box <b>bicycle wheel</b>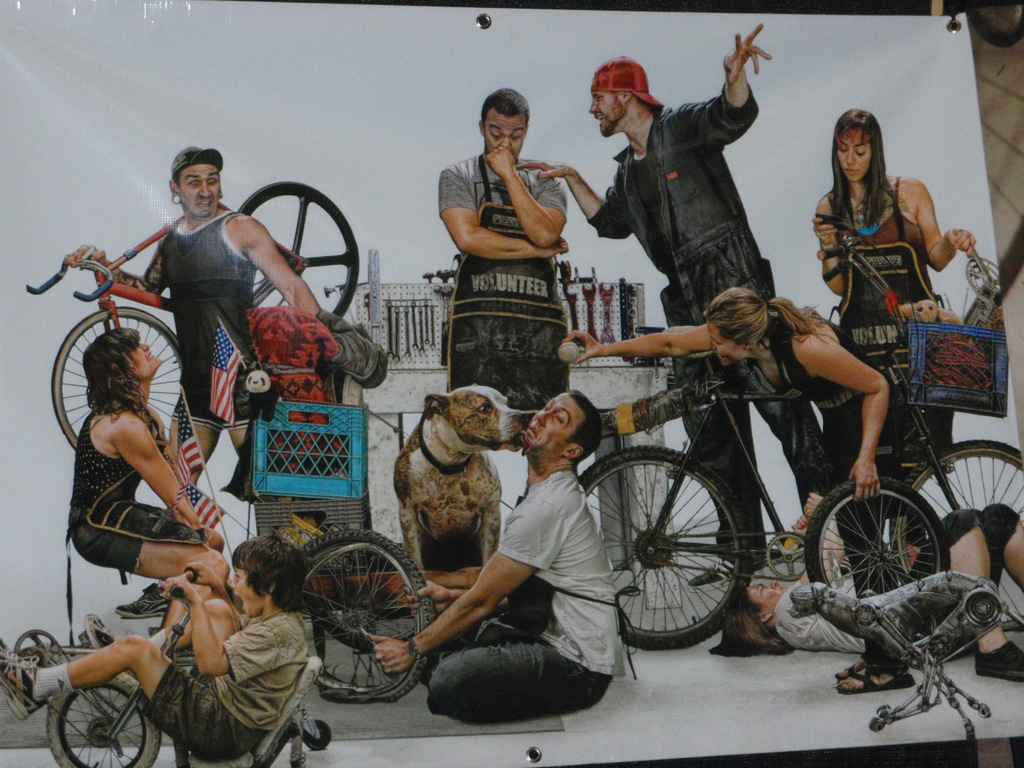
BBox(605, 449, 765, 662)
